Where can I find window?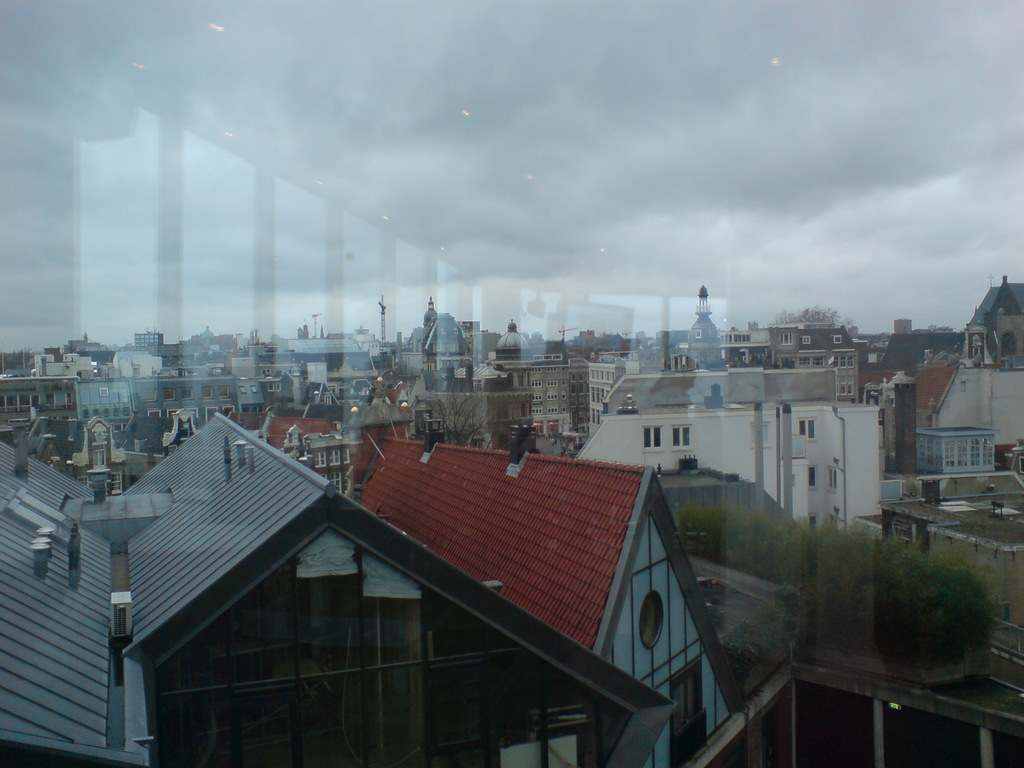
You can find it at [x1=495, y1=403, x2=510, y2=419].
